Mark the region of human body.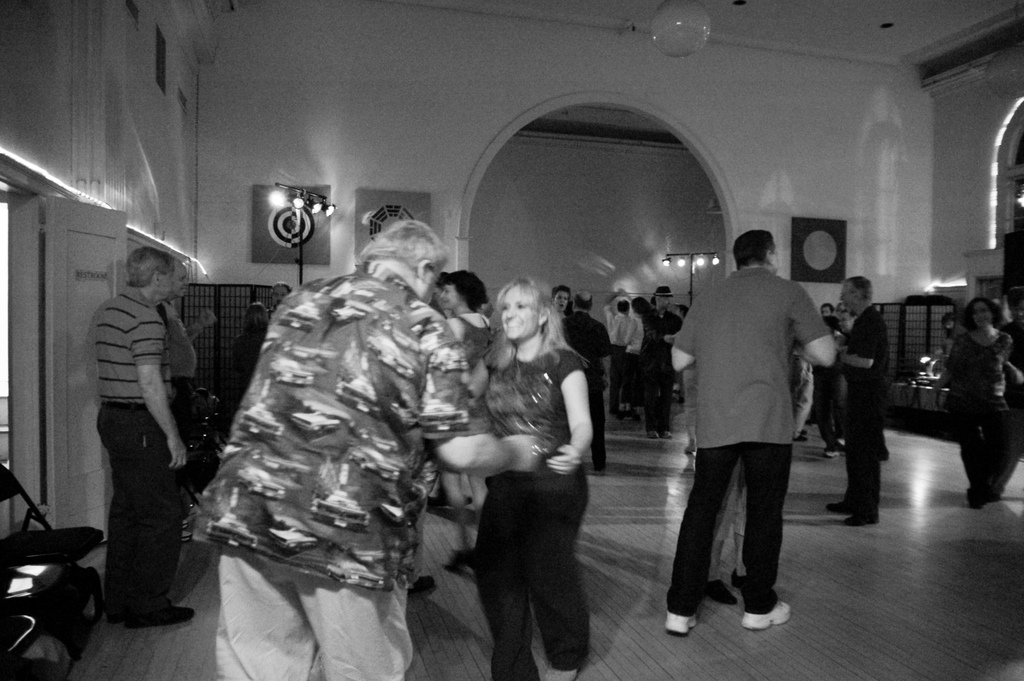
Region: l=163, t=258, r=216, b=420.
